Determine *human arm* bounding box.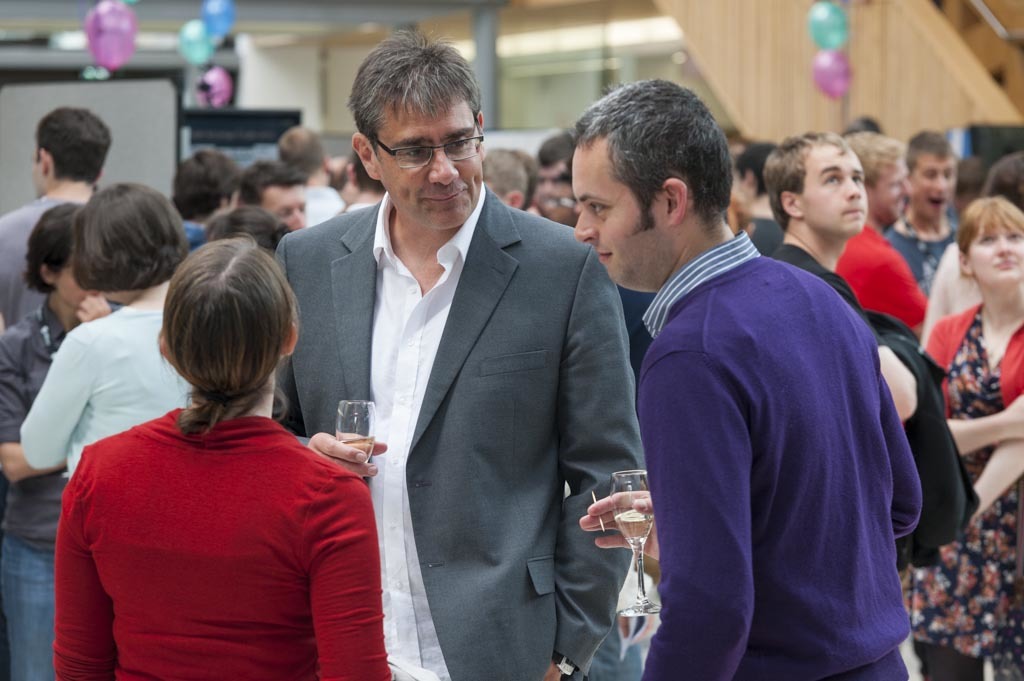
Determined: 924 333 1023 454.
